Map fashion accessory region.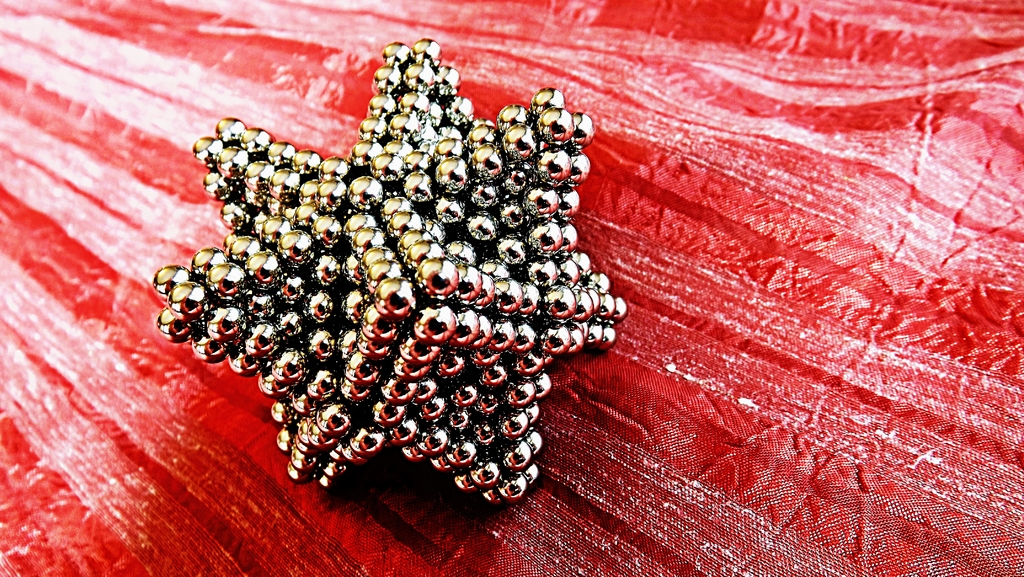
Mapped to 150/37/627/504.
